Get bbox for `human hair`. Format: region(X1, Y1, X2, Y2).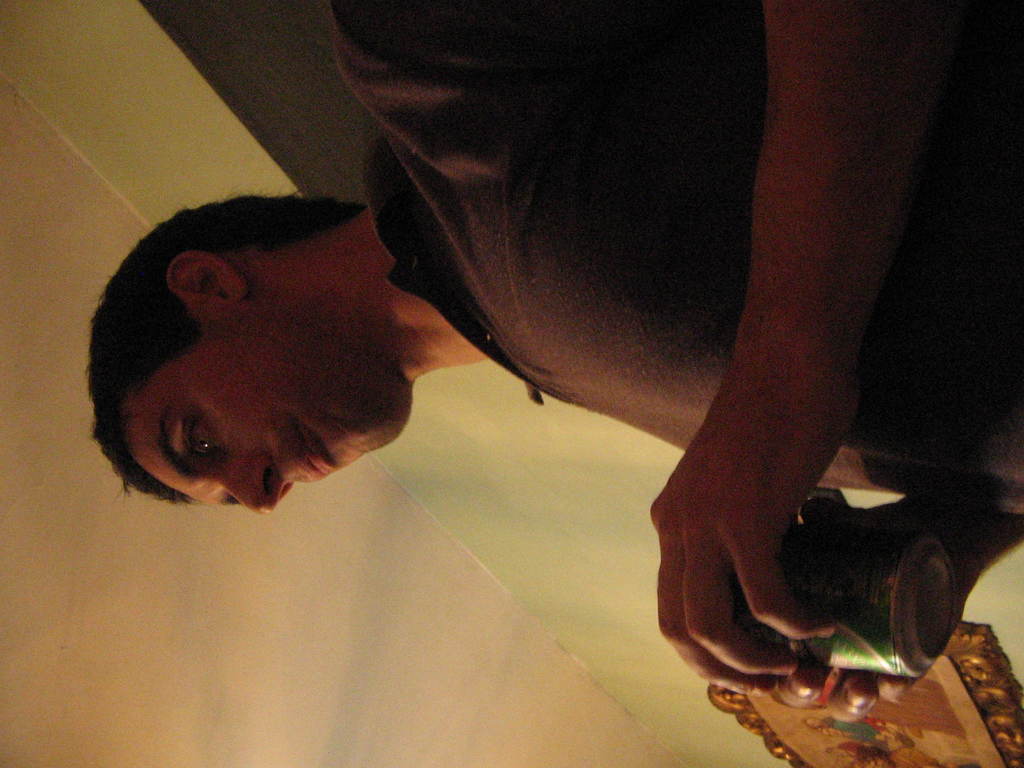
region(89, 189, 421, 507).
